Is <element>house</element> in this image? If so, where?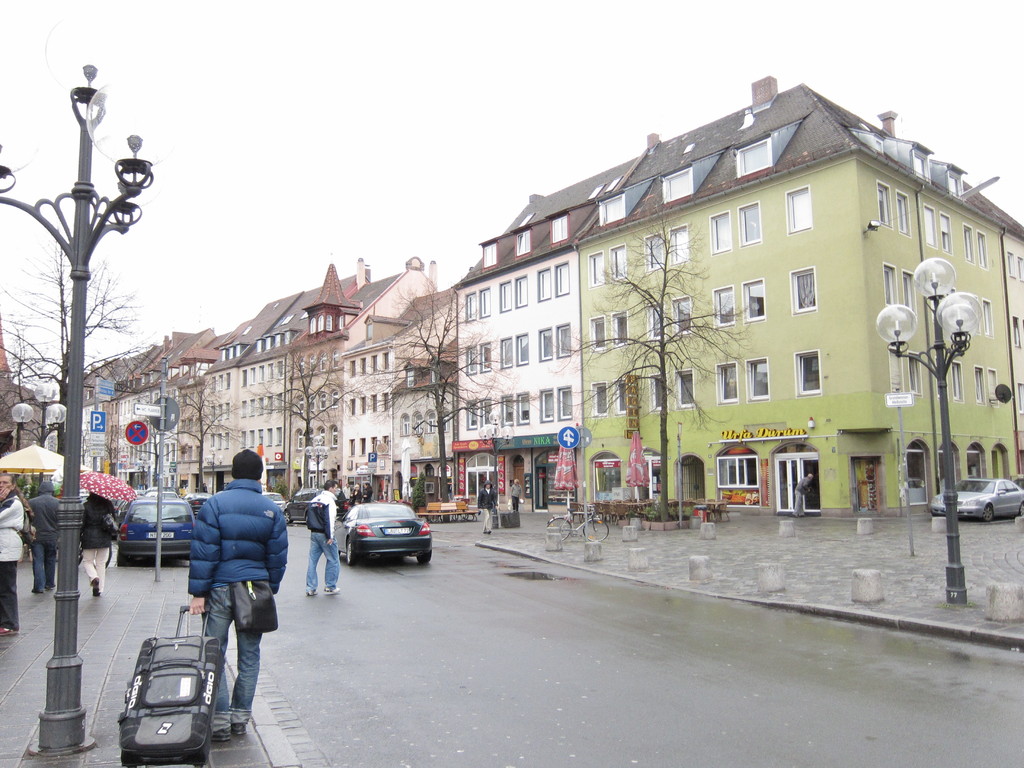
Yes, at (left=172, top=317, right=253, bottom=463).
